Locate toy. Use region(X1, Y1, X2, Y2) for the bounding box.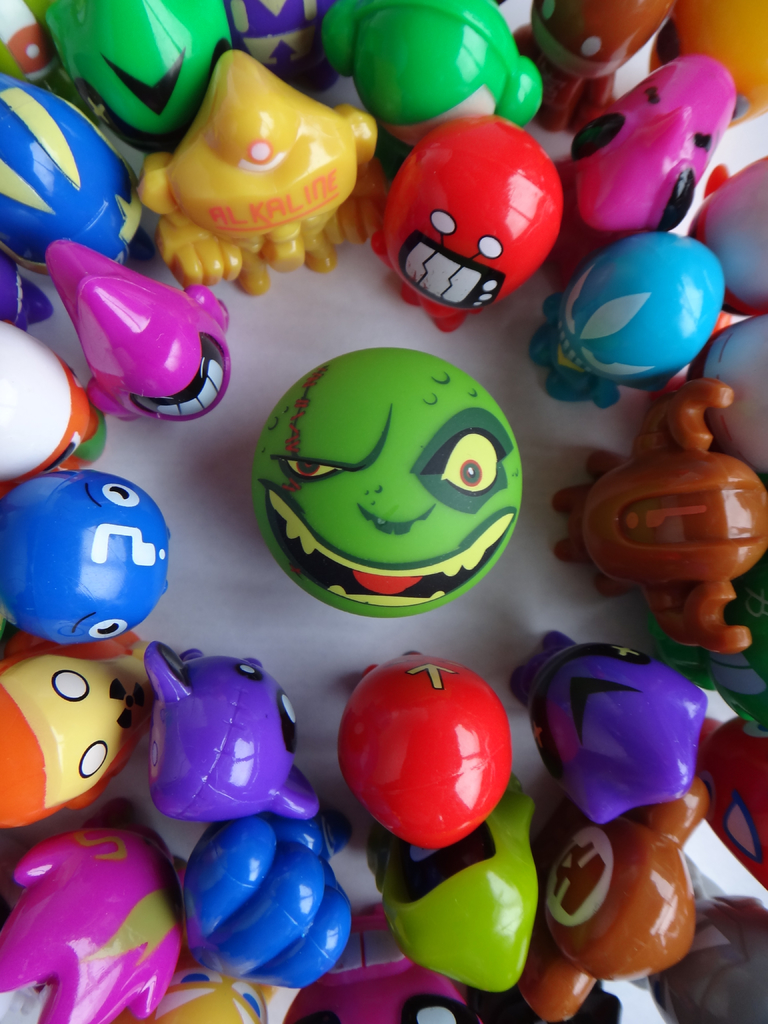
region(284, 906, 486, 1023).
